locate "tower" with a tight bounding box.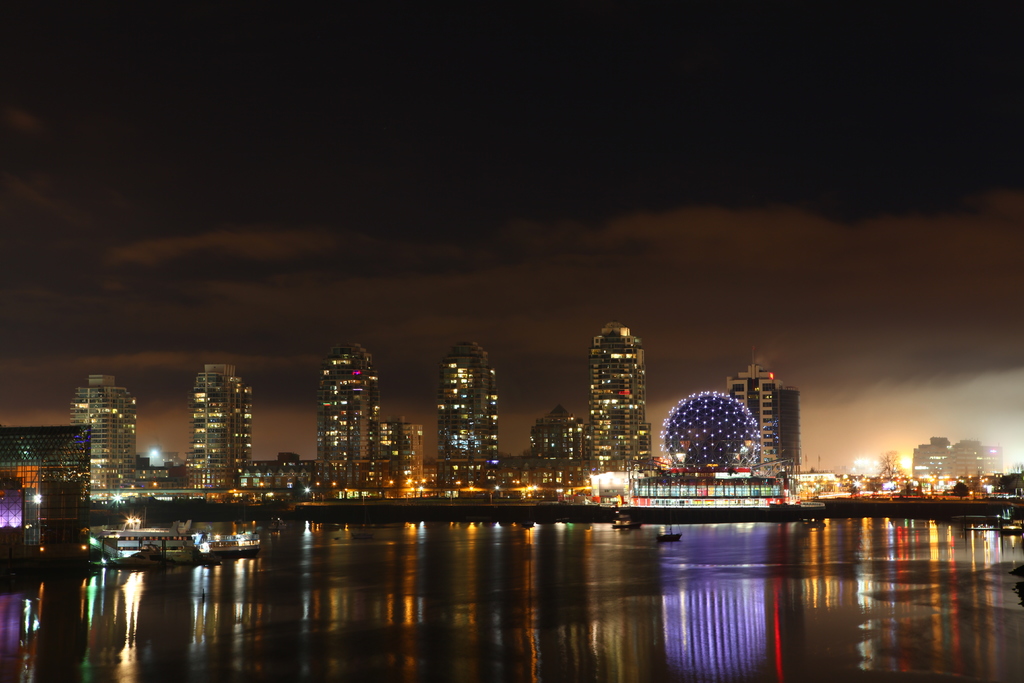
locate(723, 360, 801, 490).
